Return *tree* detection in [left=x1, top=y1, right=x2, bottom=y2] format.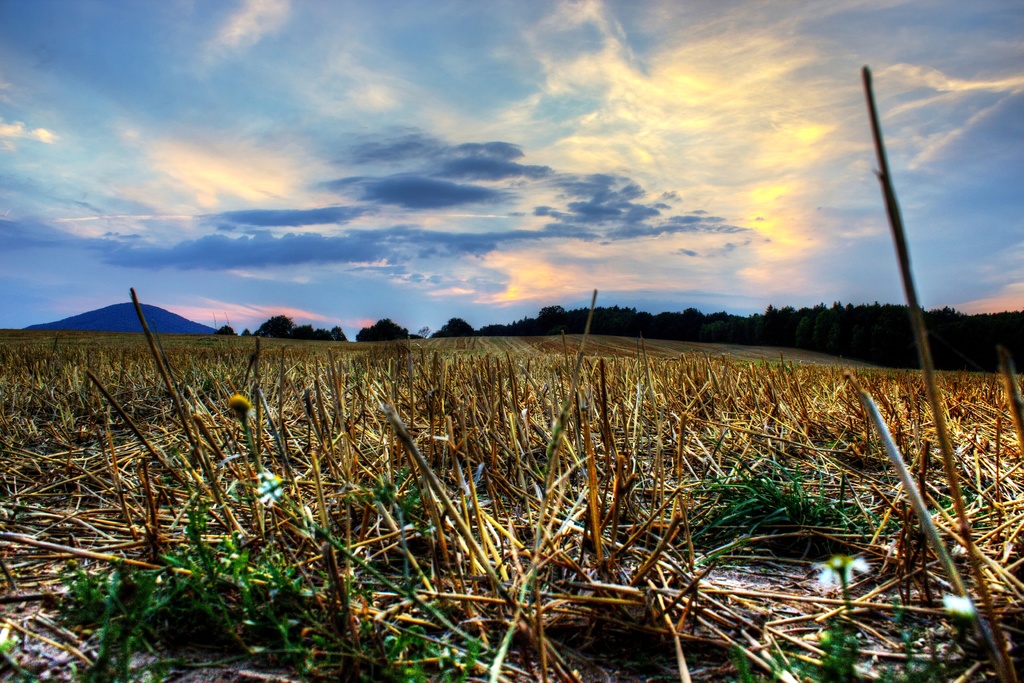
[left=539, top=304, right=568, bottom=336].
